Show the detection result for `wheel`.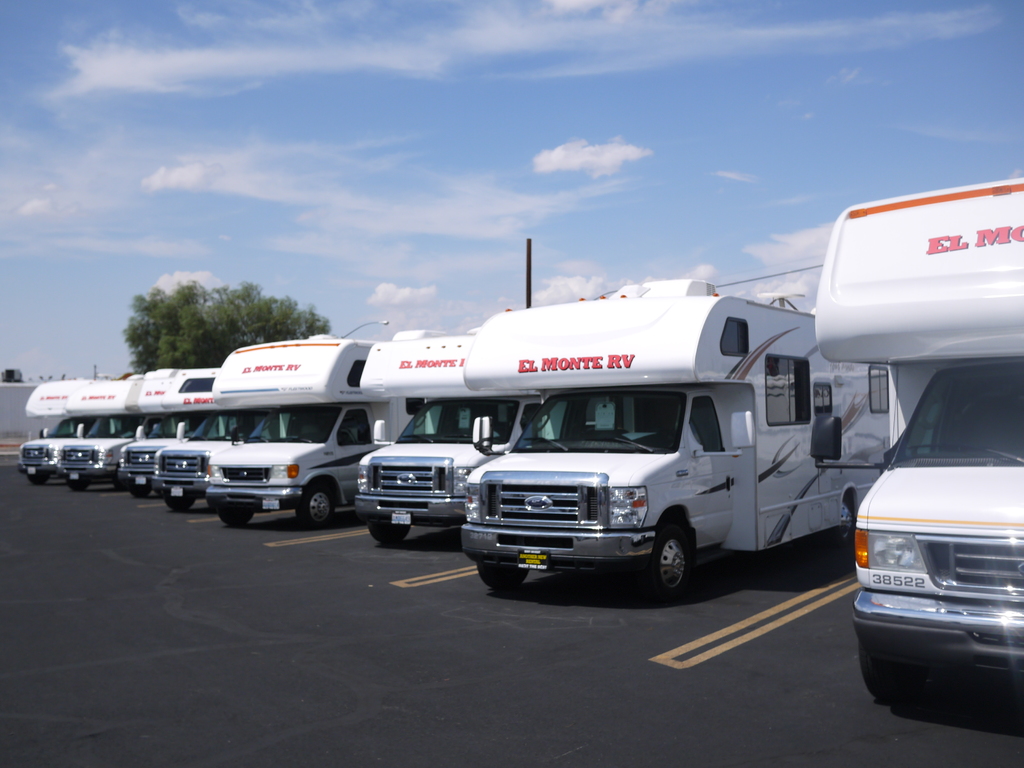
<bbox>219, 510, 253, 526</bbox>.
